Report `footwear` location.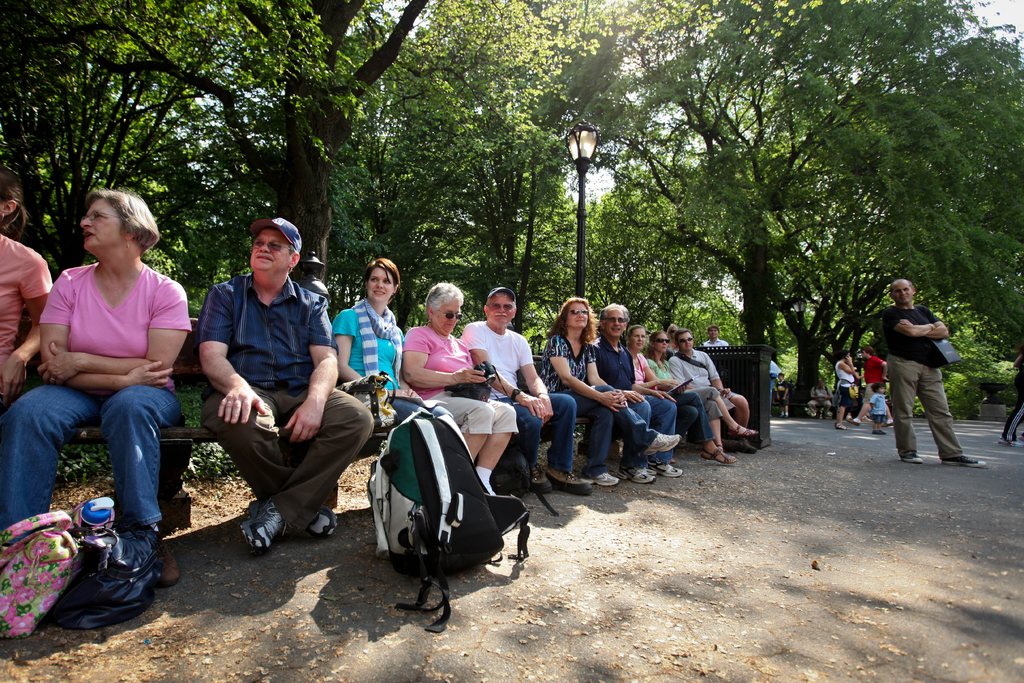
Report: x1=834, y1=421, x2=850, y2=432.
